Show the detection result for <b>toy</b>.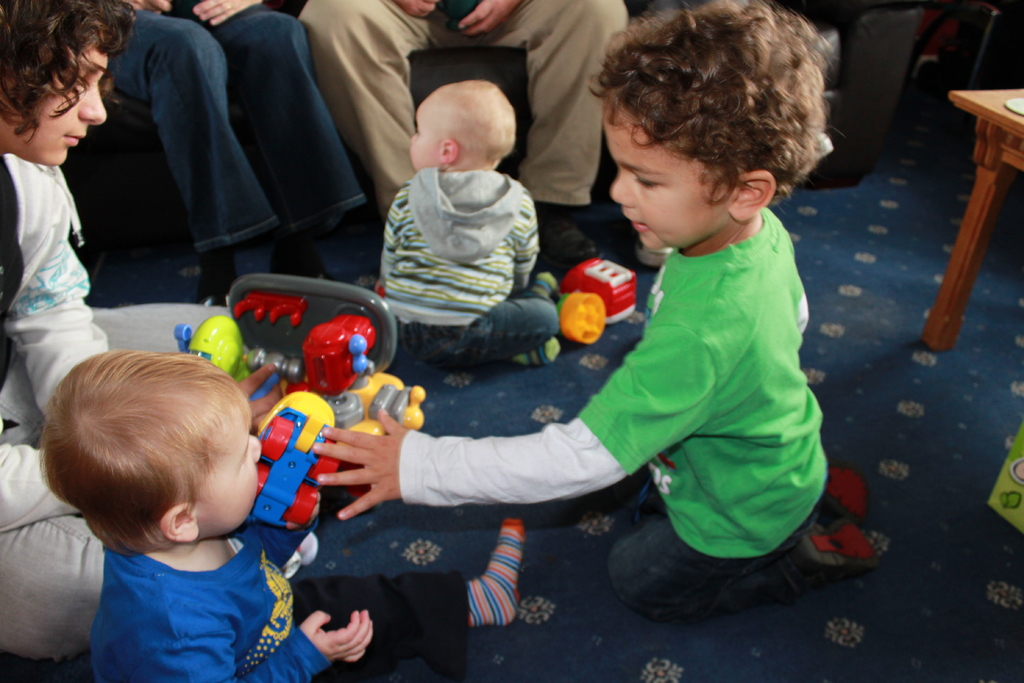
x1=338, y1=369, x2=431, y2=441.
